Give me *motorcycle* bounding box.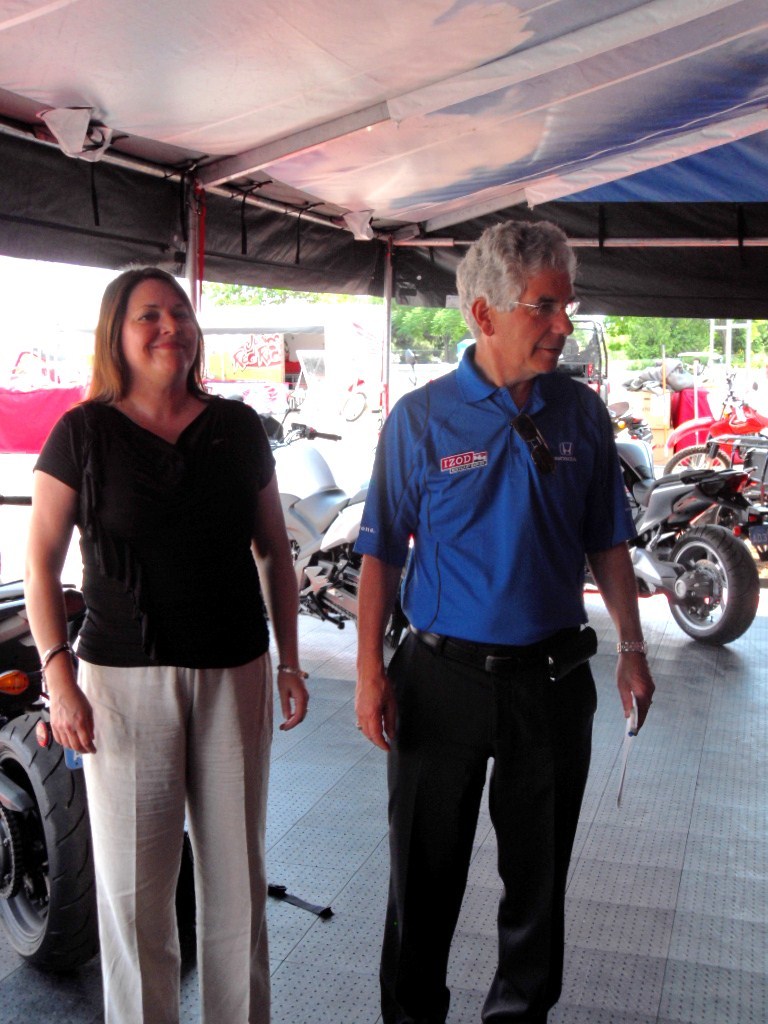
region(2, 494, 90, 961).
